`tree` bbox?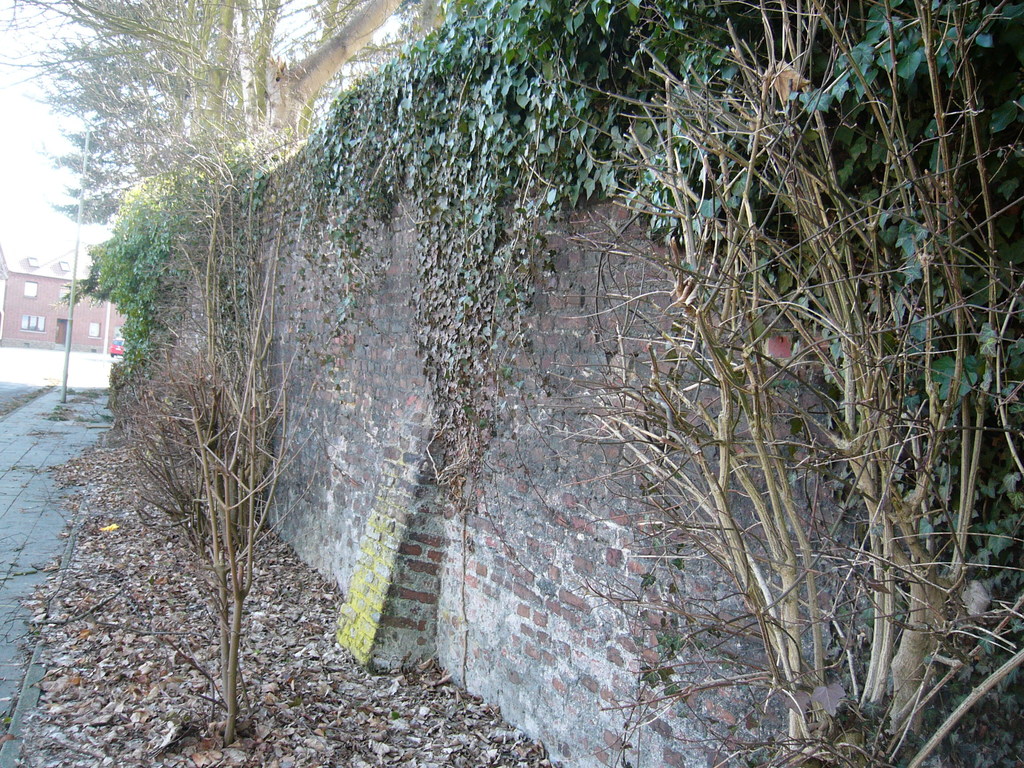
bbox=(543, 0, 1023, 767)
